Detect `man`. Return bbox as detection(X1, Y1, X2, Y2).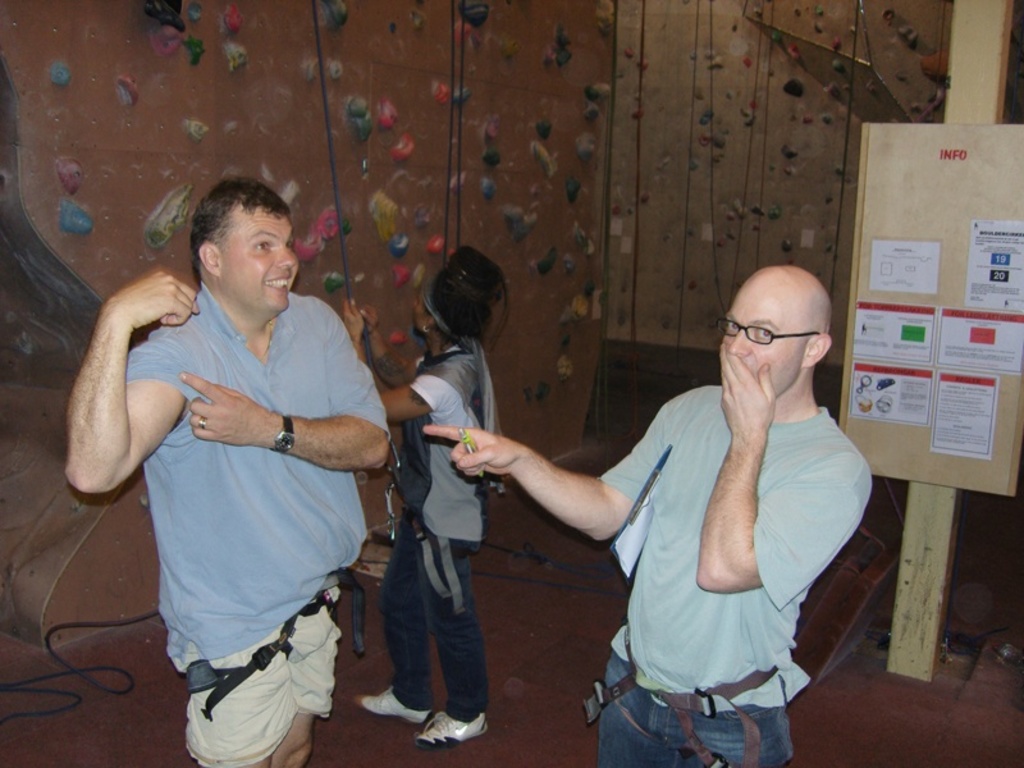
detection(340, 269, 490, 739).
